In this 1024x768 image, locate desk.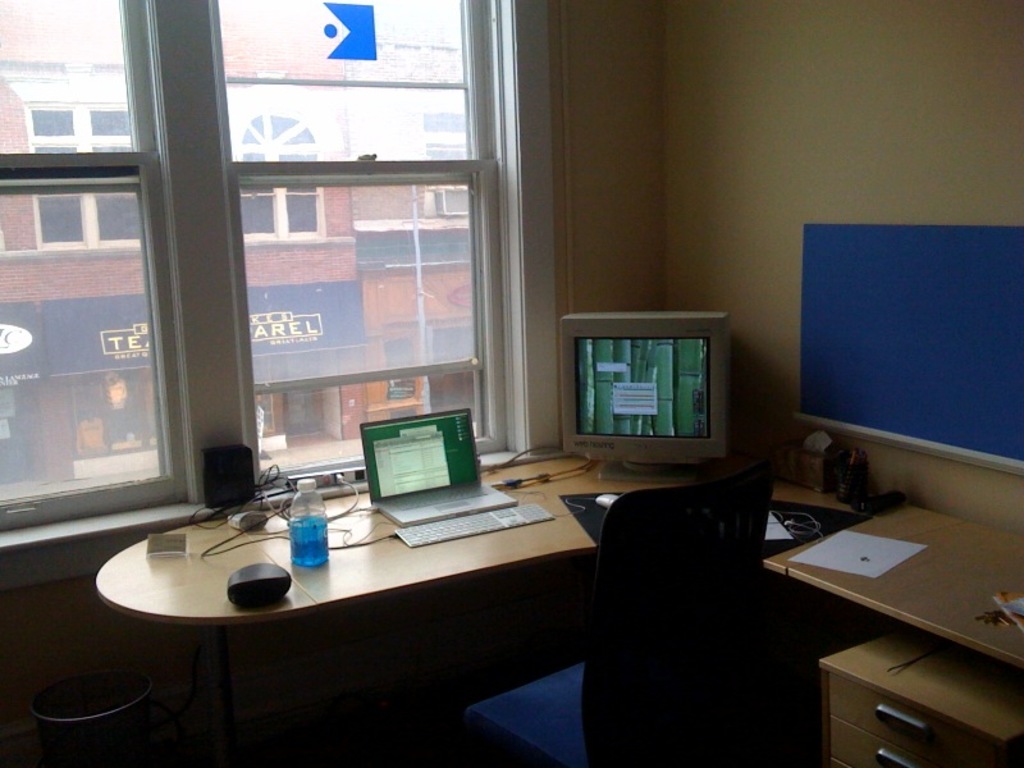
Bounding box: 87, 445, 595, 745.
